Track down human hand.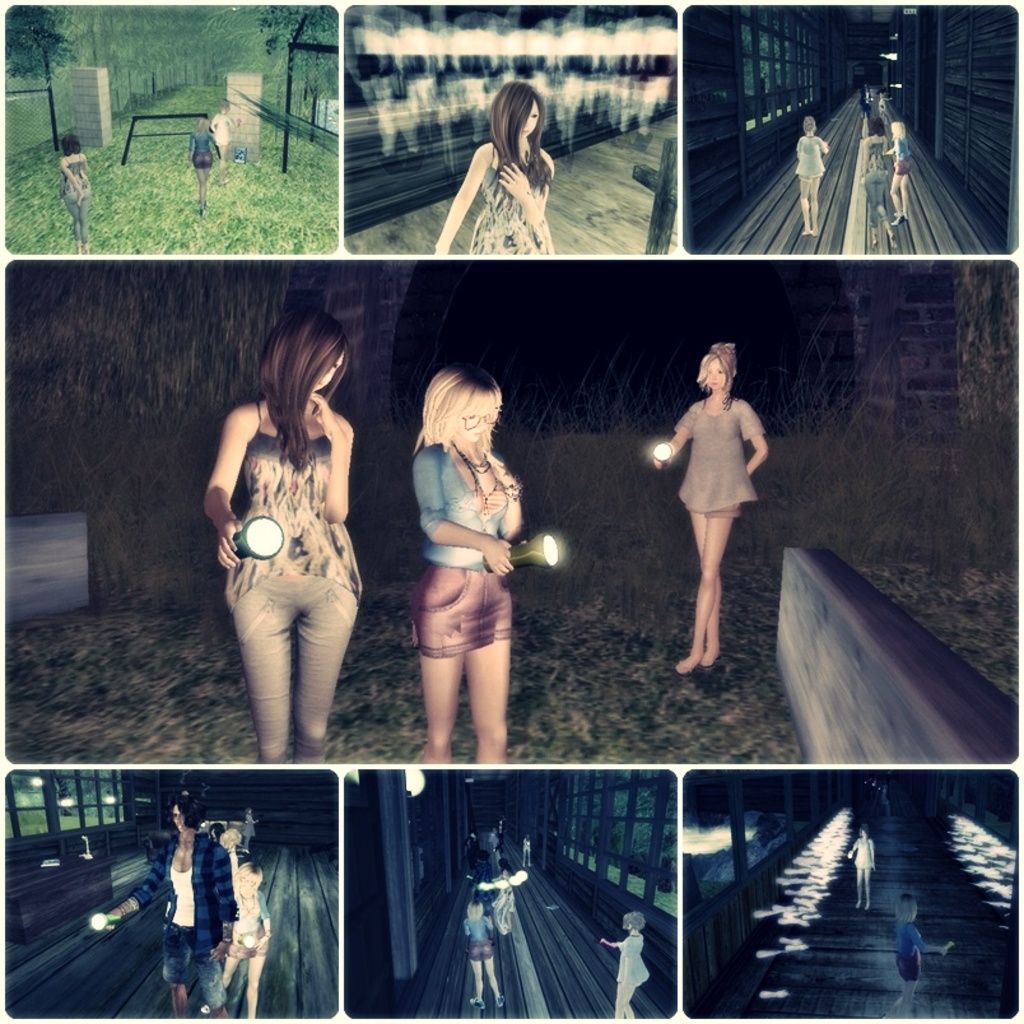
Tracked to 222,836,239,855.
